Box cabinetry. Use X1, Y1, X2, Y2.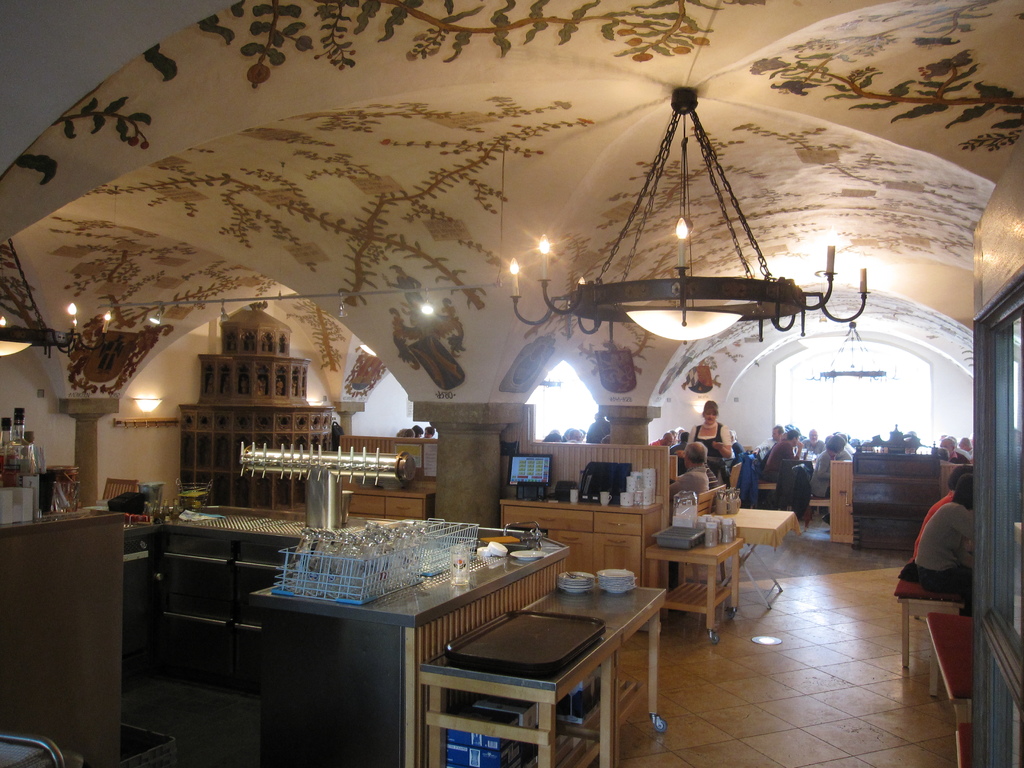
497, 502, 665, 611.
